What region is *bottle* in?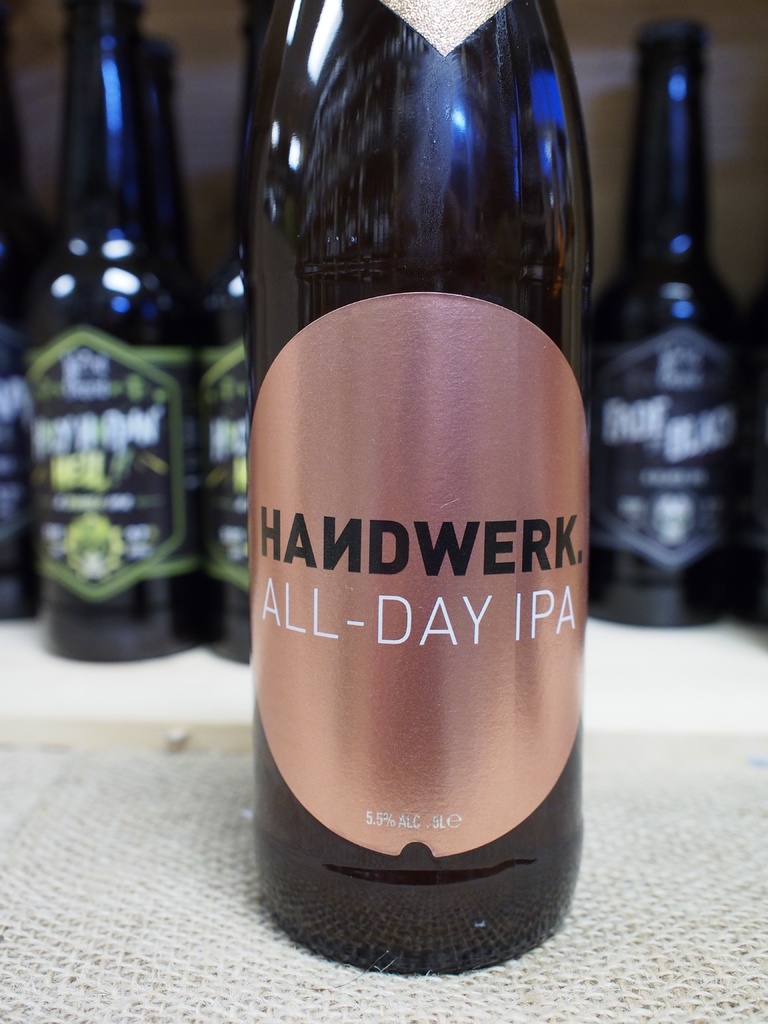
582/20/757/635.
